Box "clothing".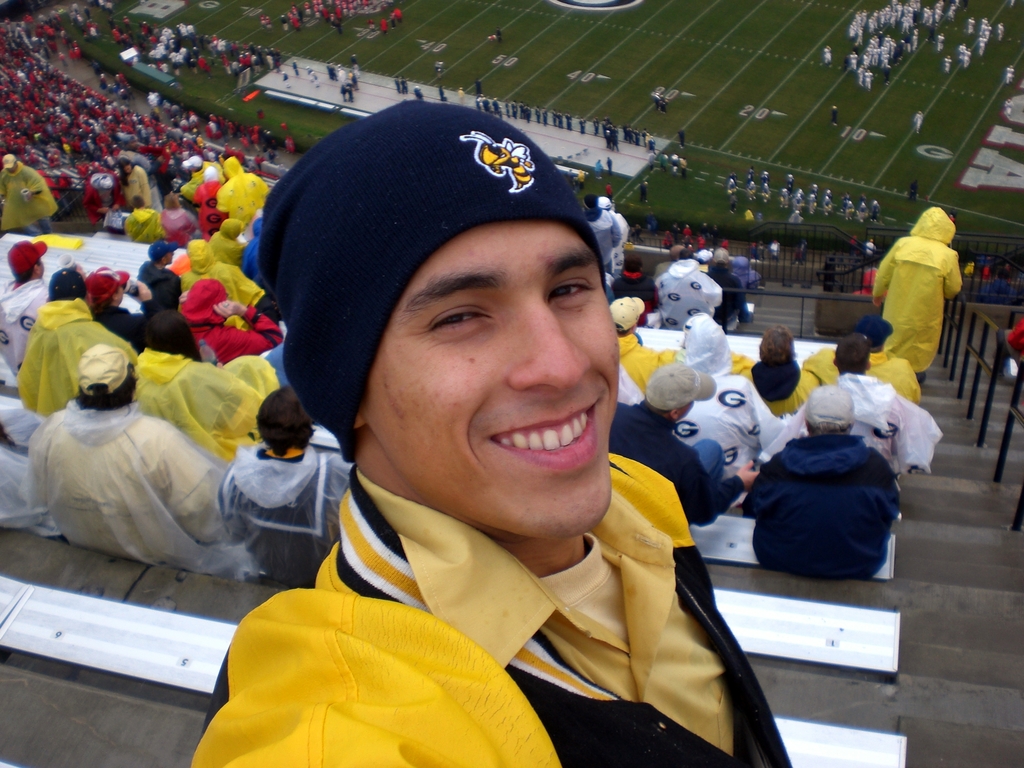
Rect(486, 100, 490, 111).
